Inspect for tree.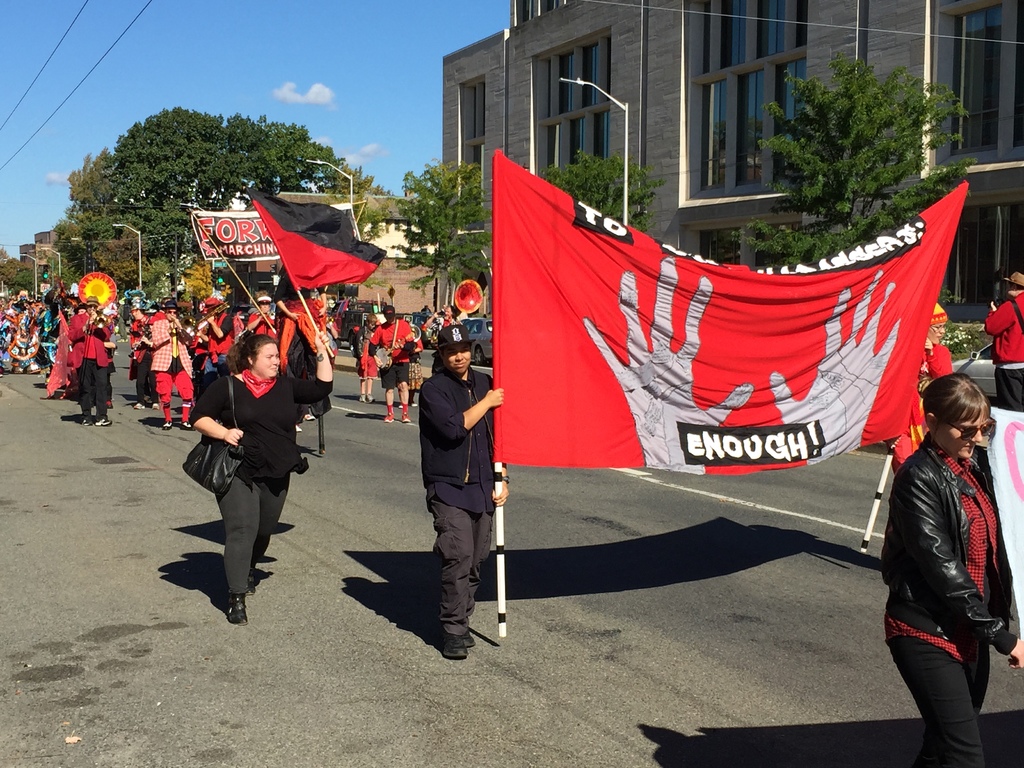
Inspection: x1=536, y1=149, x2=670, y2=236.
